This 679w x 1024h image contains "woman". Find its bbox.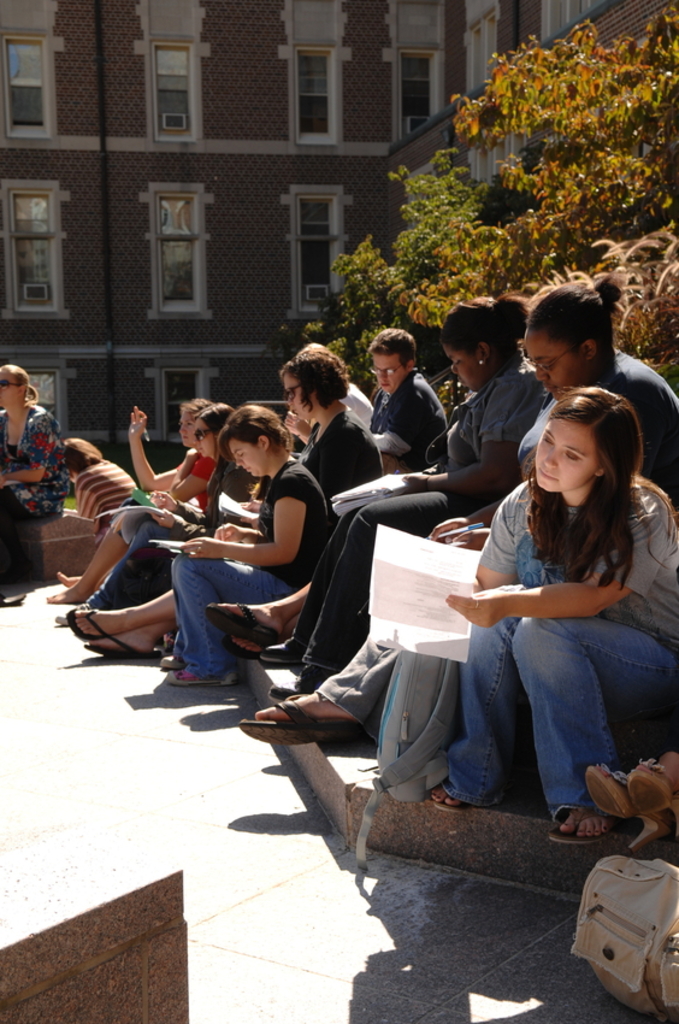
select_region(155, 406, 333, 682).
